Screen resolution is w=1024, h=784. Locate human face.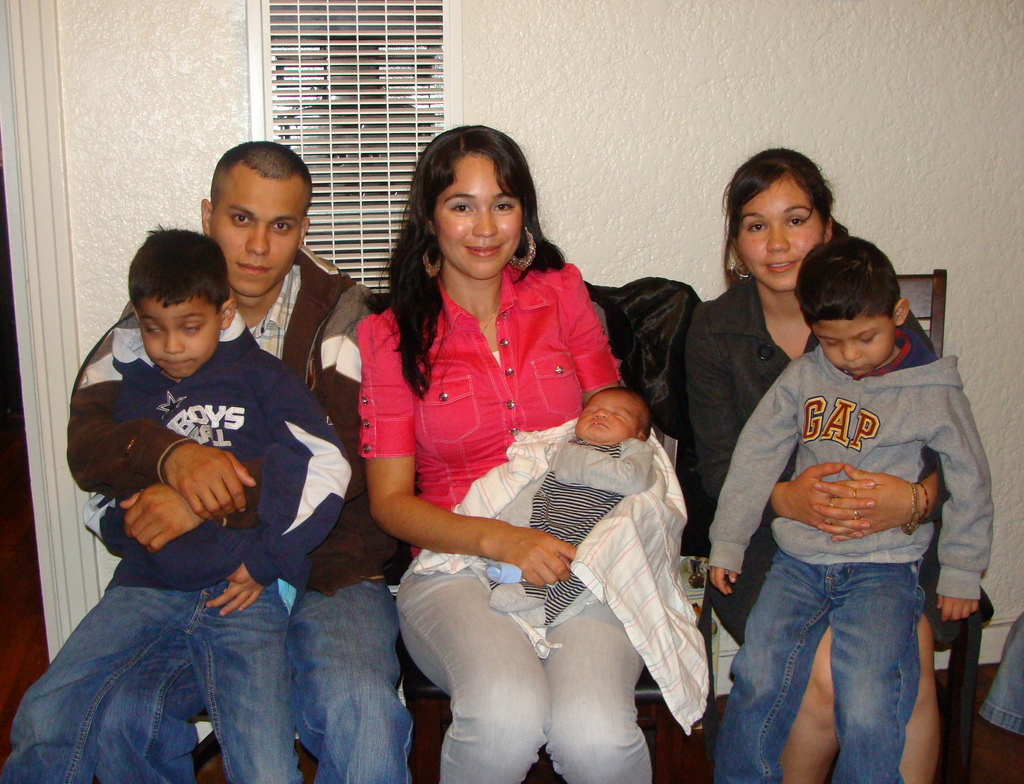
{"left": 213, "top": 152, "right": 314, "bottom": 308}.
